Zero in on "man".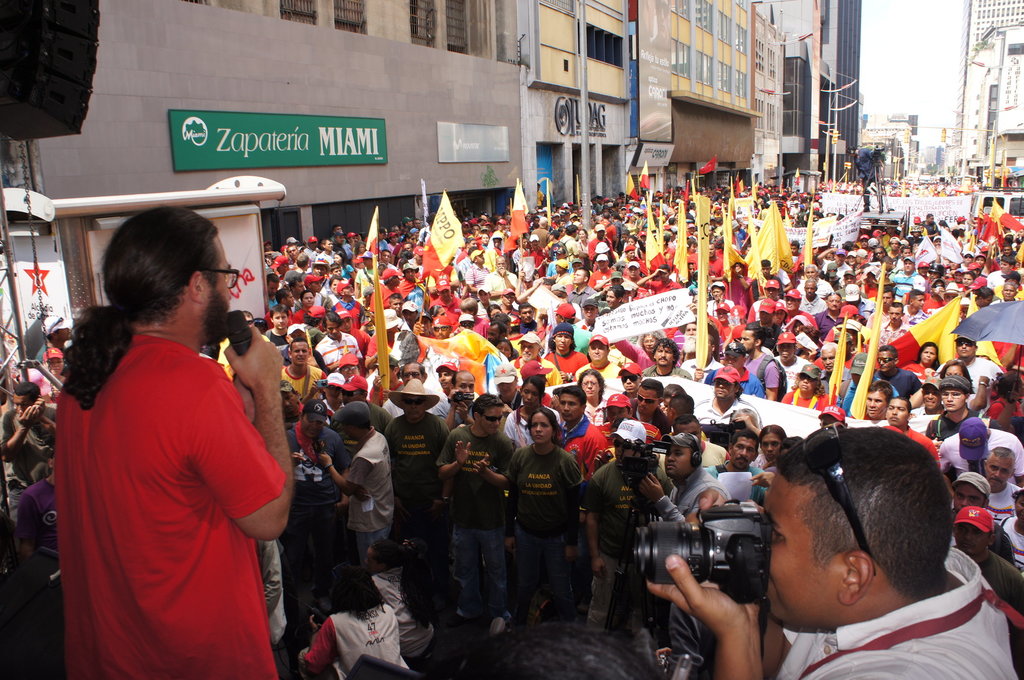
Zeroed in: Rect(328, 376, 395, 457).
